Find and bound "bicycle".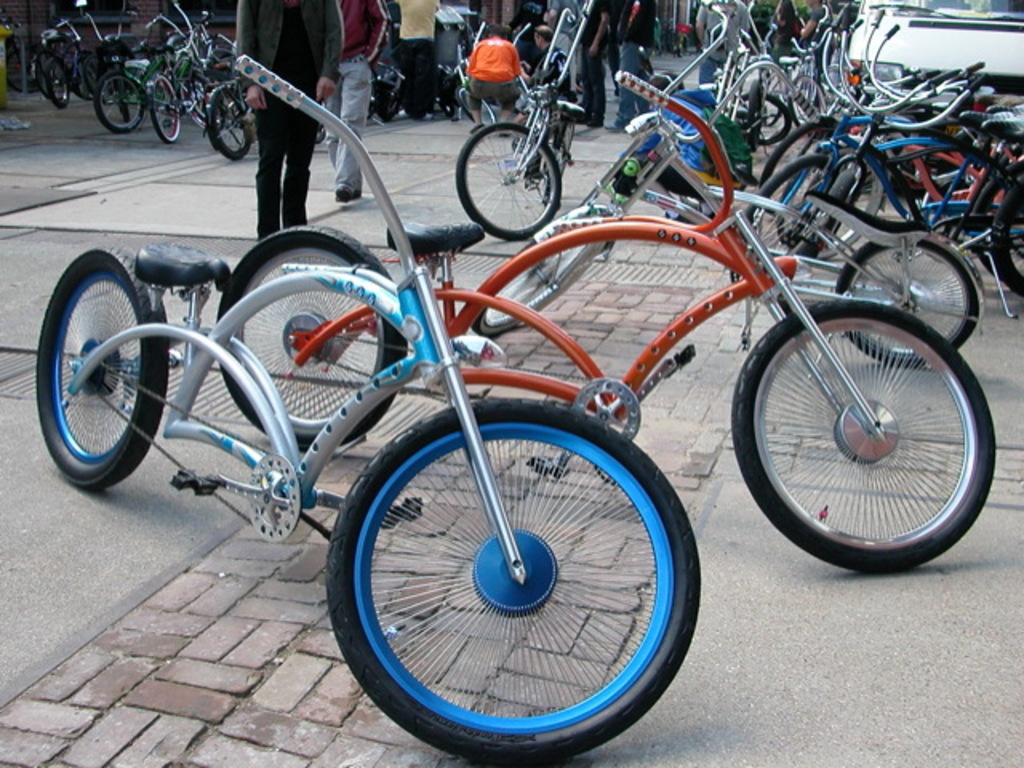
Bound: [left=723, top=64, right=1021, bottom=266].
